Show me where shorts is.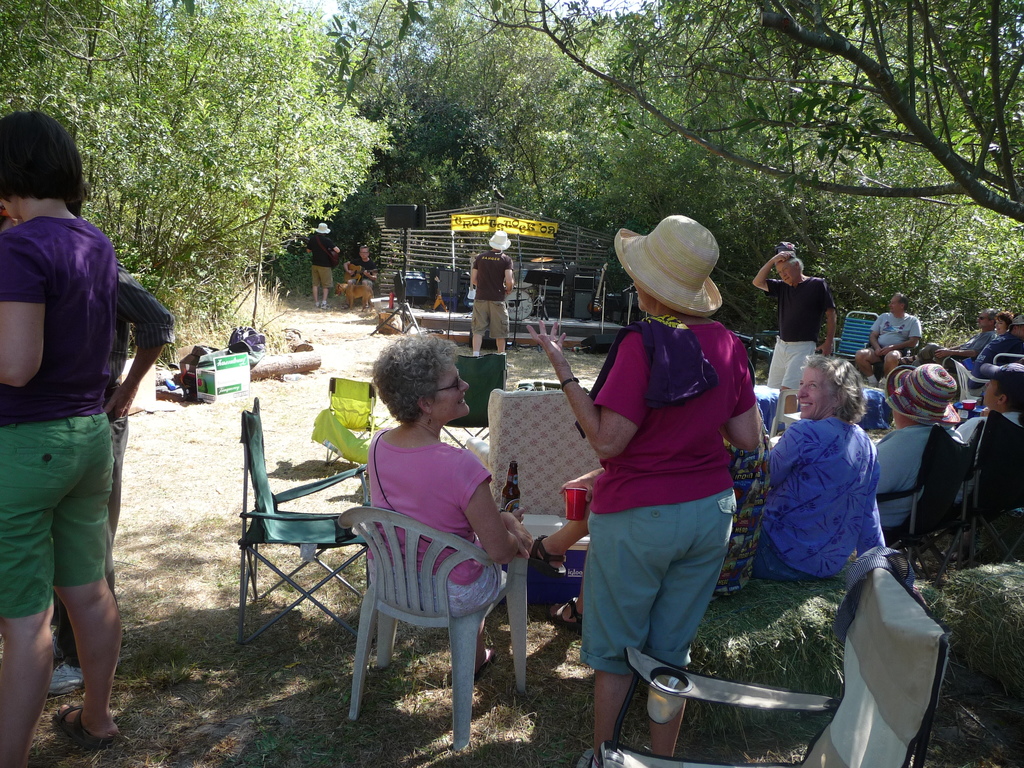
shorts is at 12:403:148:620.
